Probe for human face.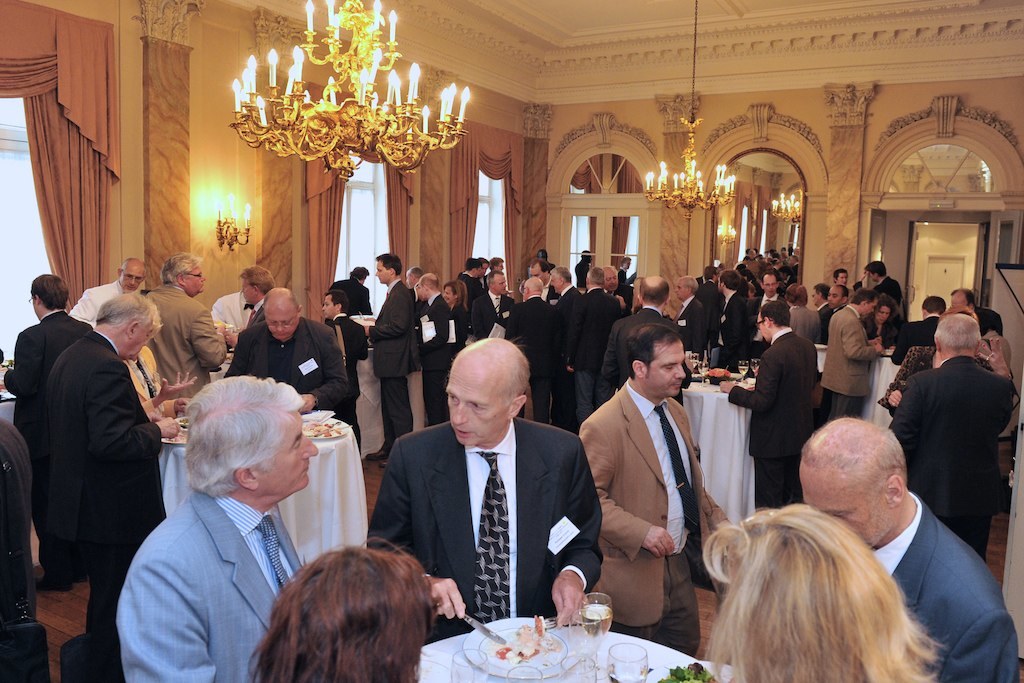
Probe result: left=880, top=305, right=887, bottom=319.
